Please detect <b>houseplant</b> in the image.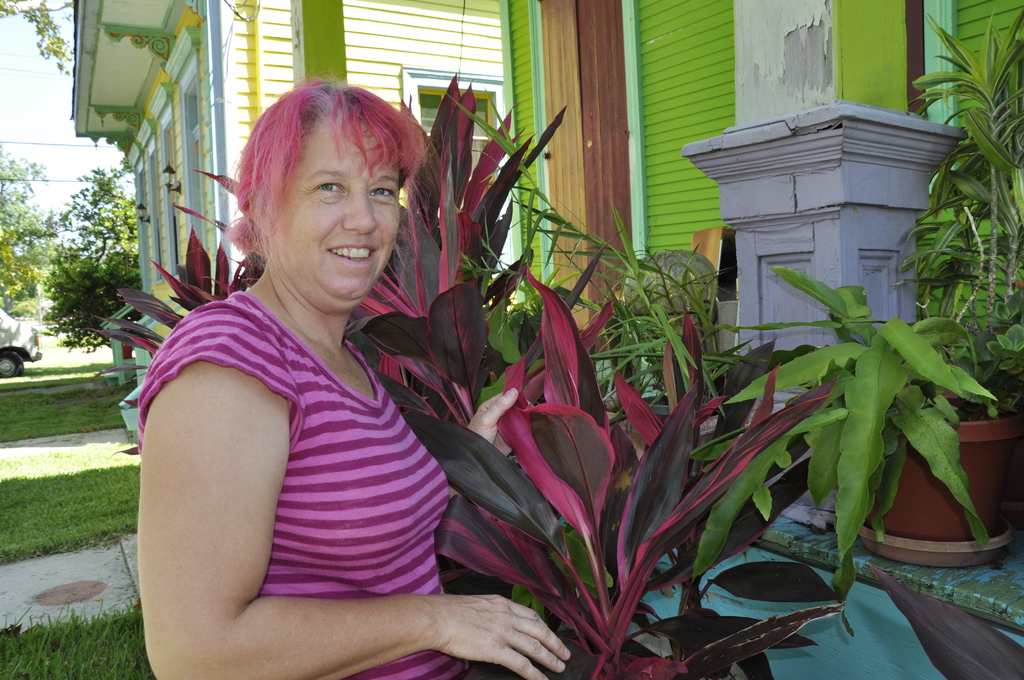
[906,6,1023,513].
